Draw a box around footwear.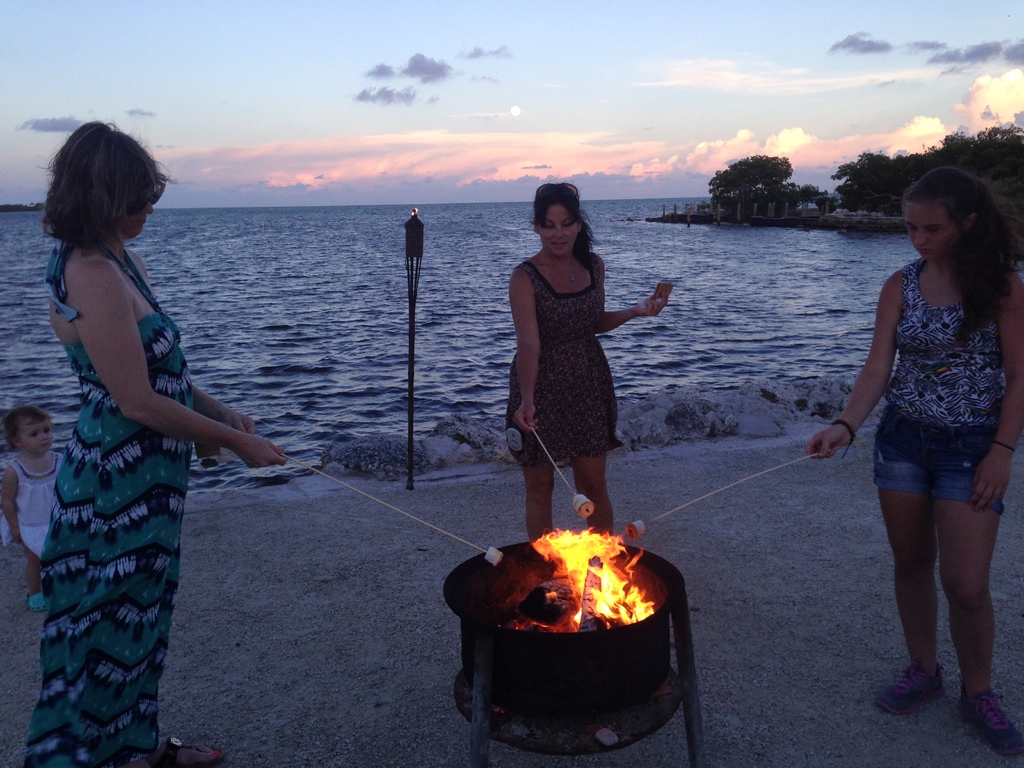
22/593/49/610.
